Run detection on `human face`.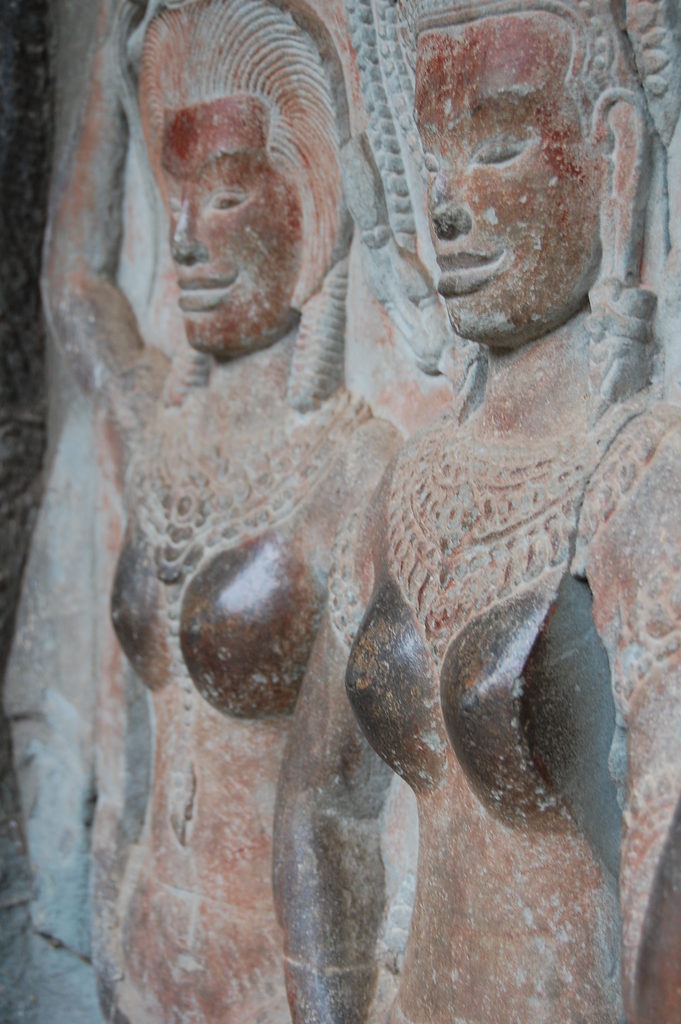
Result: locate(160, 108, 303, 359).
